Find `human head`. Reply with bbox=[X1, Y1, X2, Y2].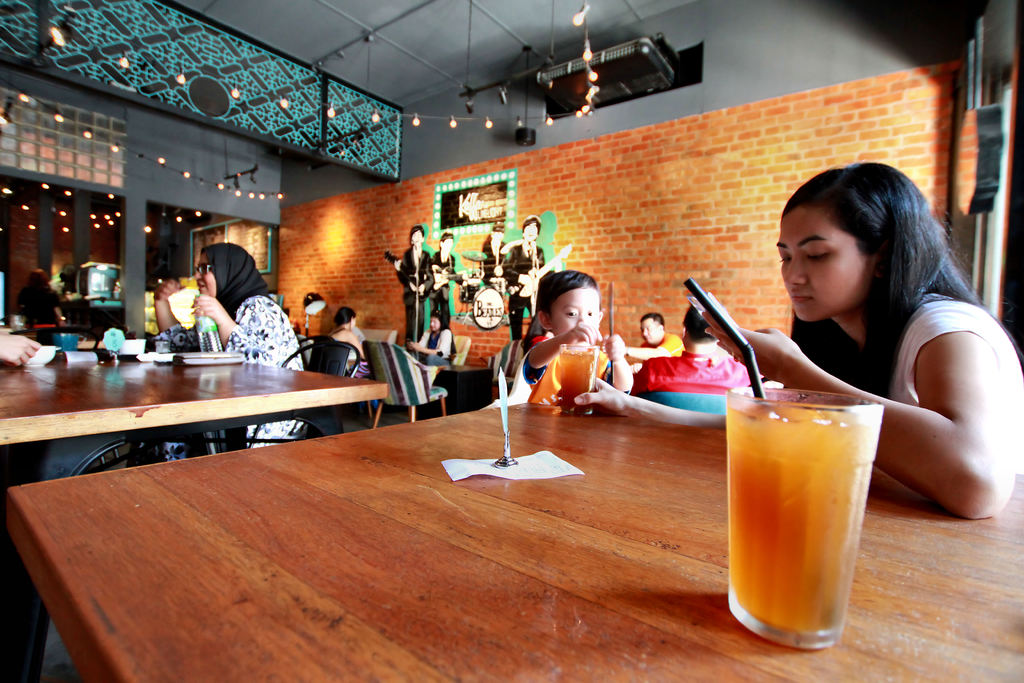
bbox=[440, 233, 456, 255].
